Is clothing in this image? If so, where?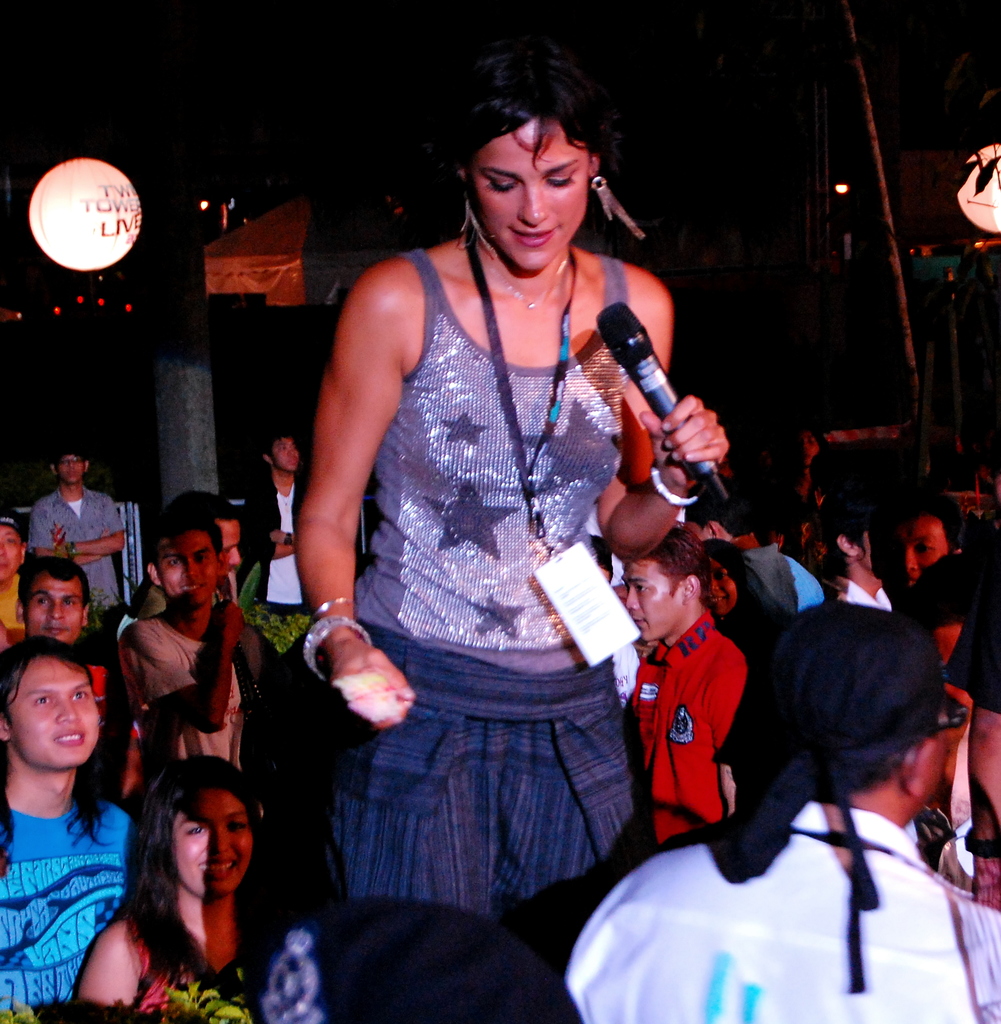
Yes, at 590 820 972 1023.
